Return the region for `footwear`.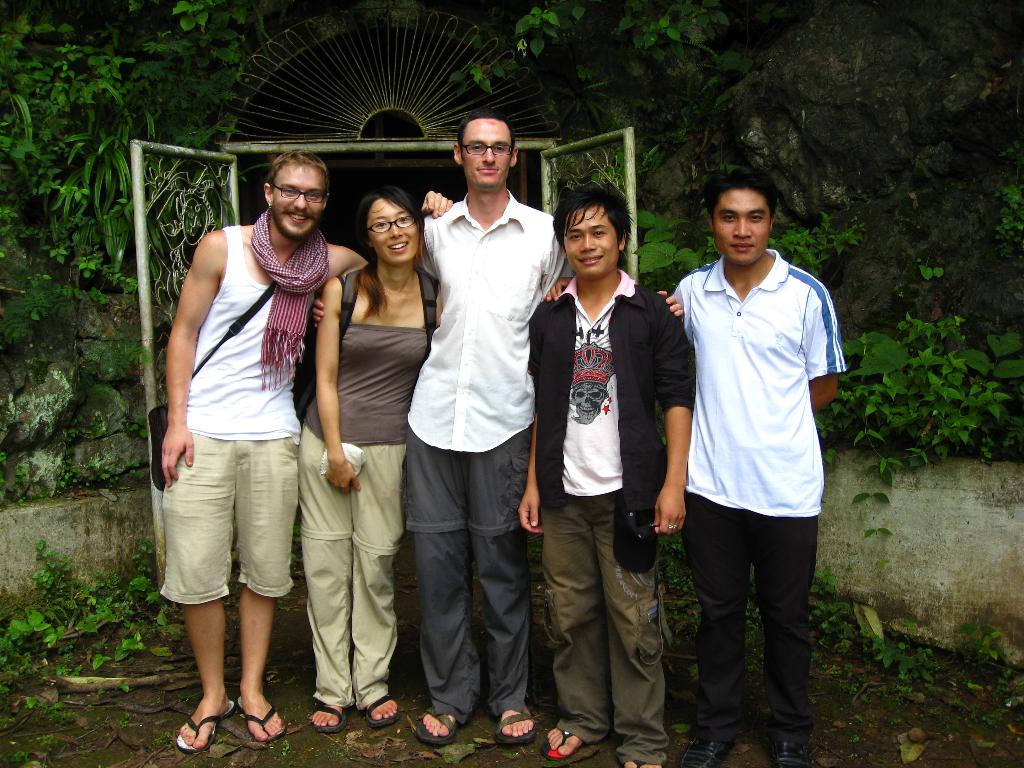
box=[235, 696, 284, 743].
